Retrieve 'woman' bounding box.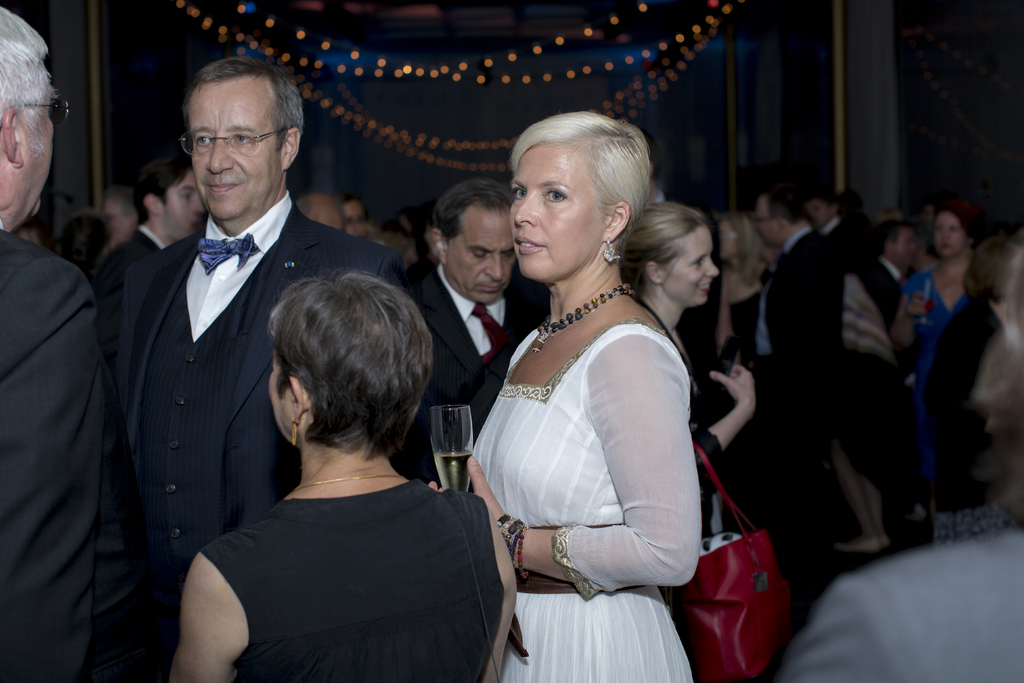
Bounding box: box=[709, 208, 798, 470].
